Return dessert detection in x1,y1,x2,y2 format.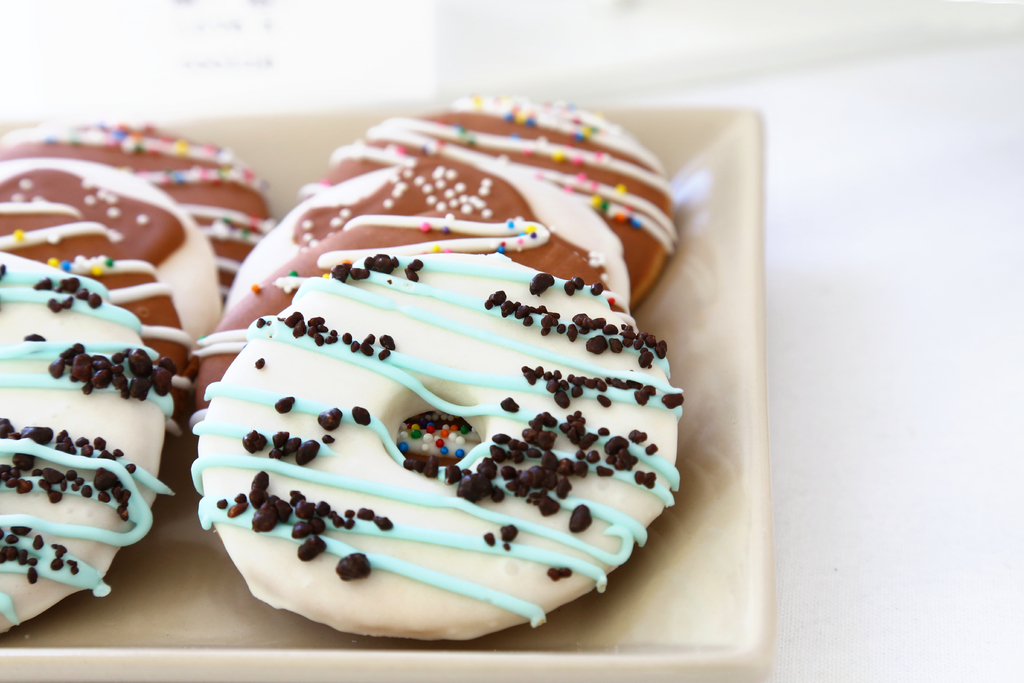
0,244,171,634.
